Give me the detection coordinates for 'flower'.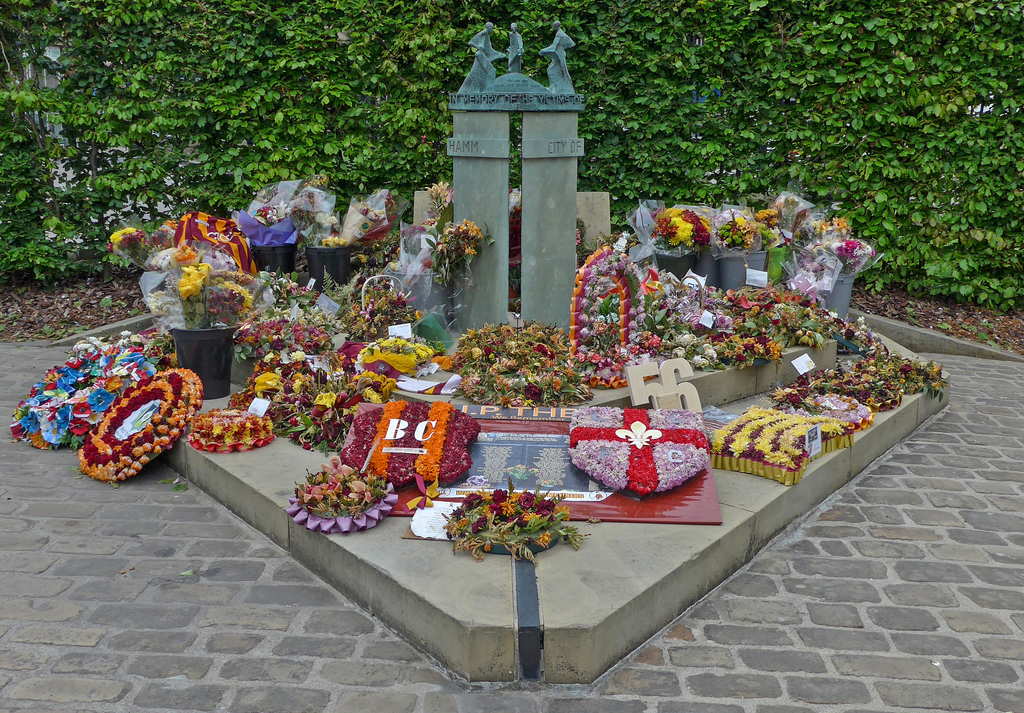
x1=516, y1=488, x2=530, y2=503.
